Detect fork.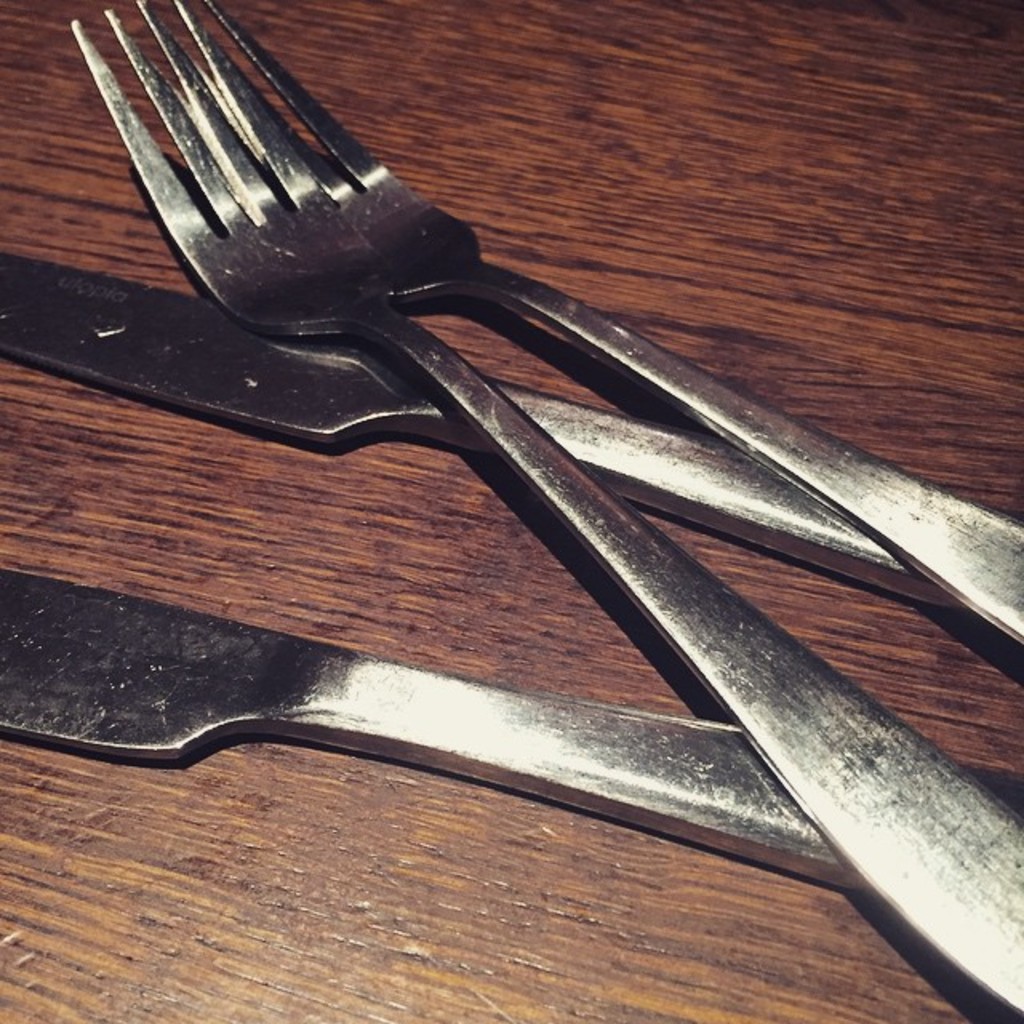
Detected at bbox(139, 3, 1021, 642).
